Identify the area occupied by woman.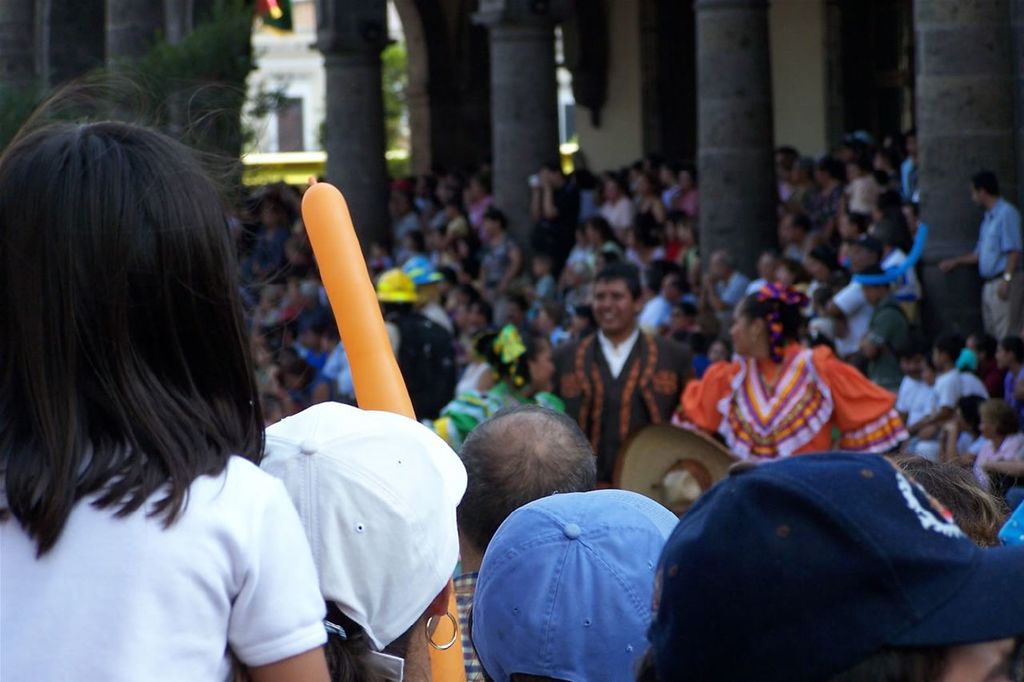
Area: (425, 318, 573, 425).
